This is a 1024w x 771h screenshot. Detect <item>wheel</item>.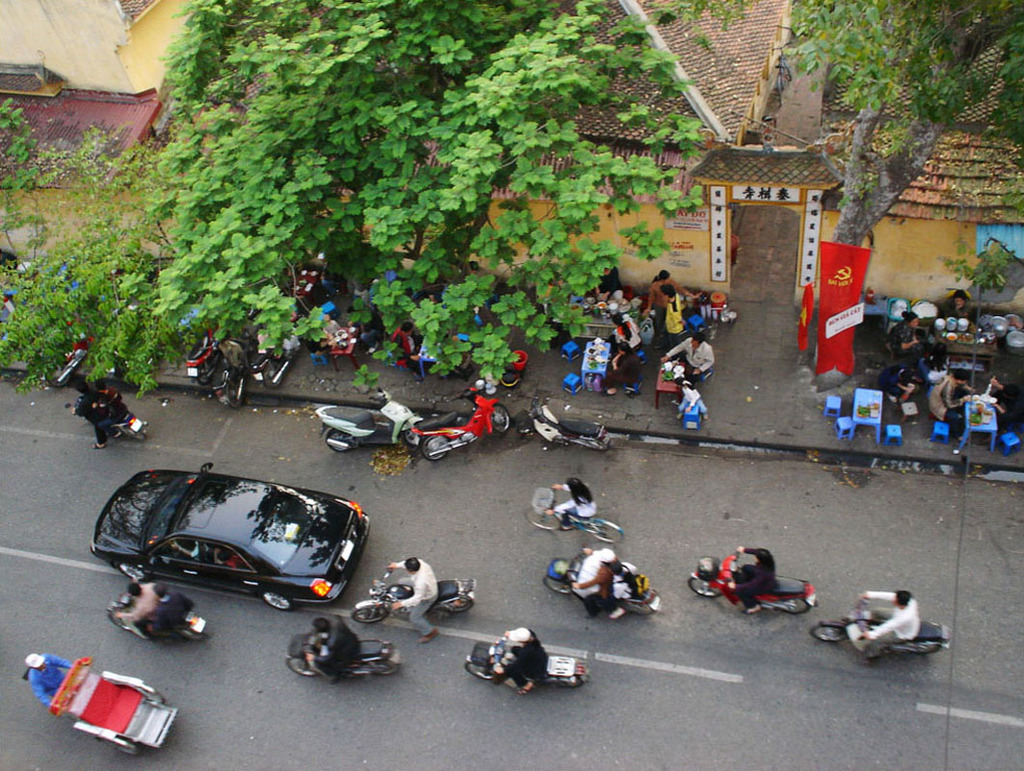
x1=772, y1=596, x2=809, y2=617.
